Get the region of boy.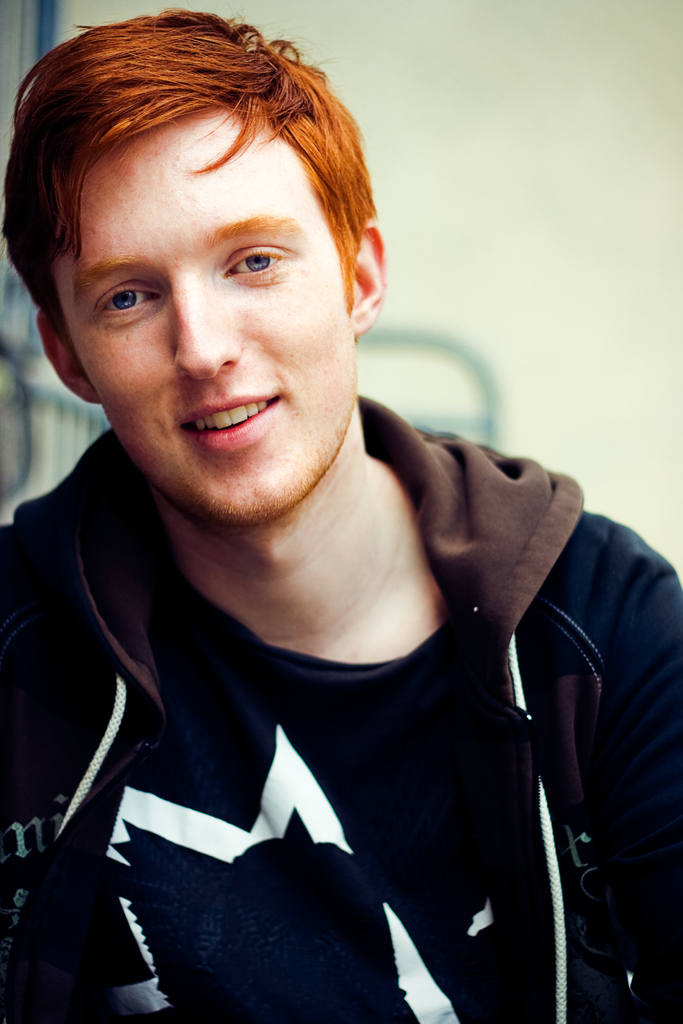
detection(1, 6, 682, 1023).
